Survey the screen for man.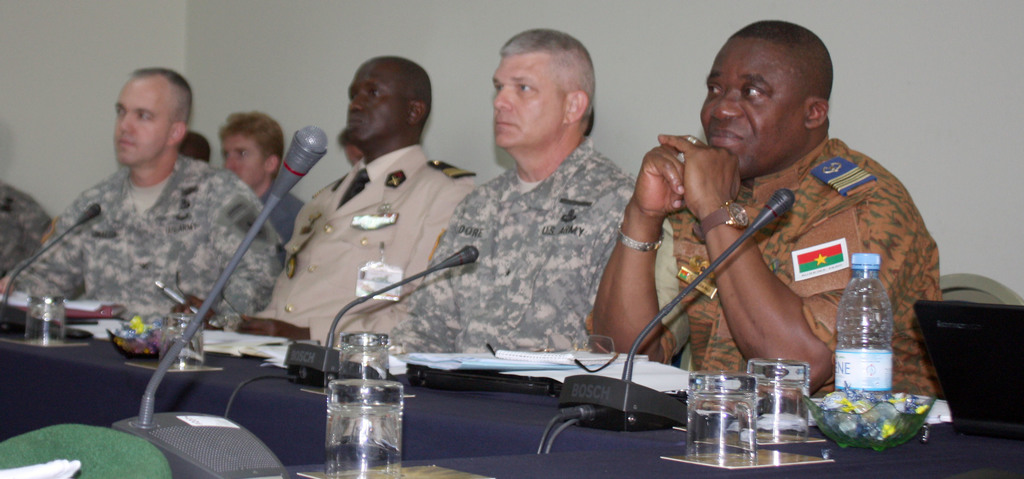
Survey found: [177, 55, 480, 357].
